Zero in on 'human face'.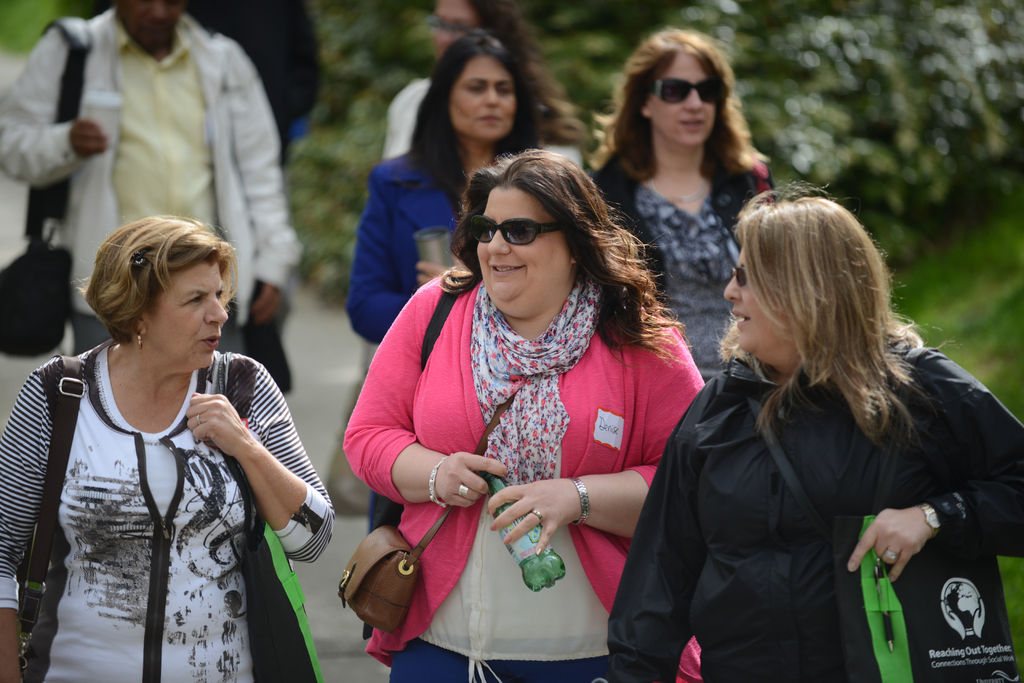
Zeroed in: BBox(479, 188, 564, 301).
